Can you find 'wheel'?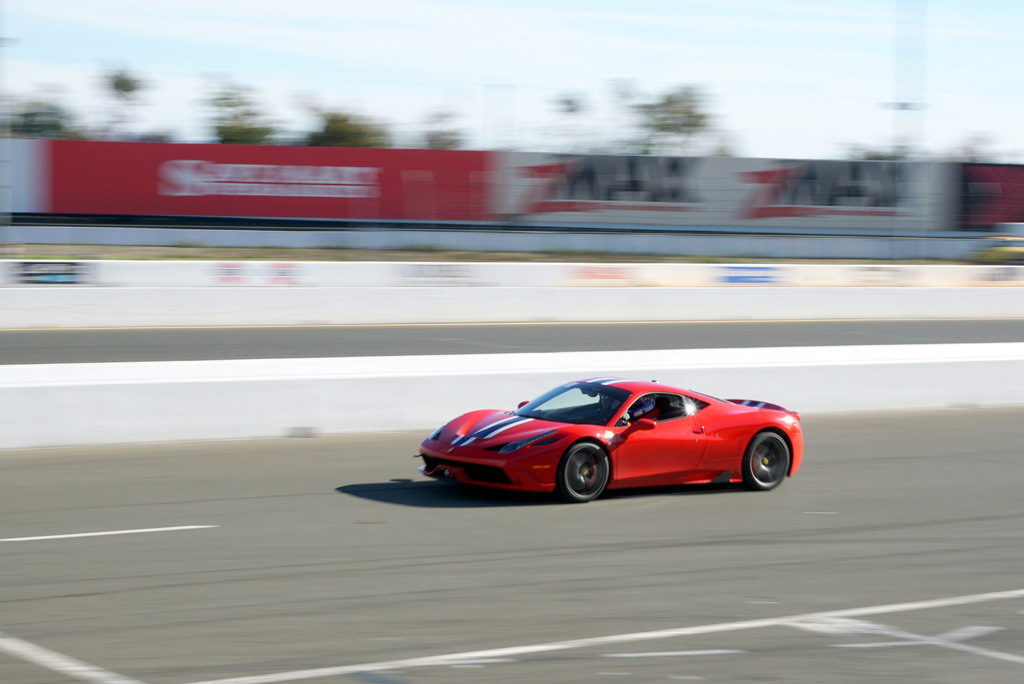
Yes, bounding box: <region>733, 431, 792, 501</region>.
